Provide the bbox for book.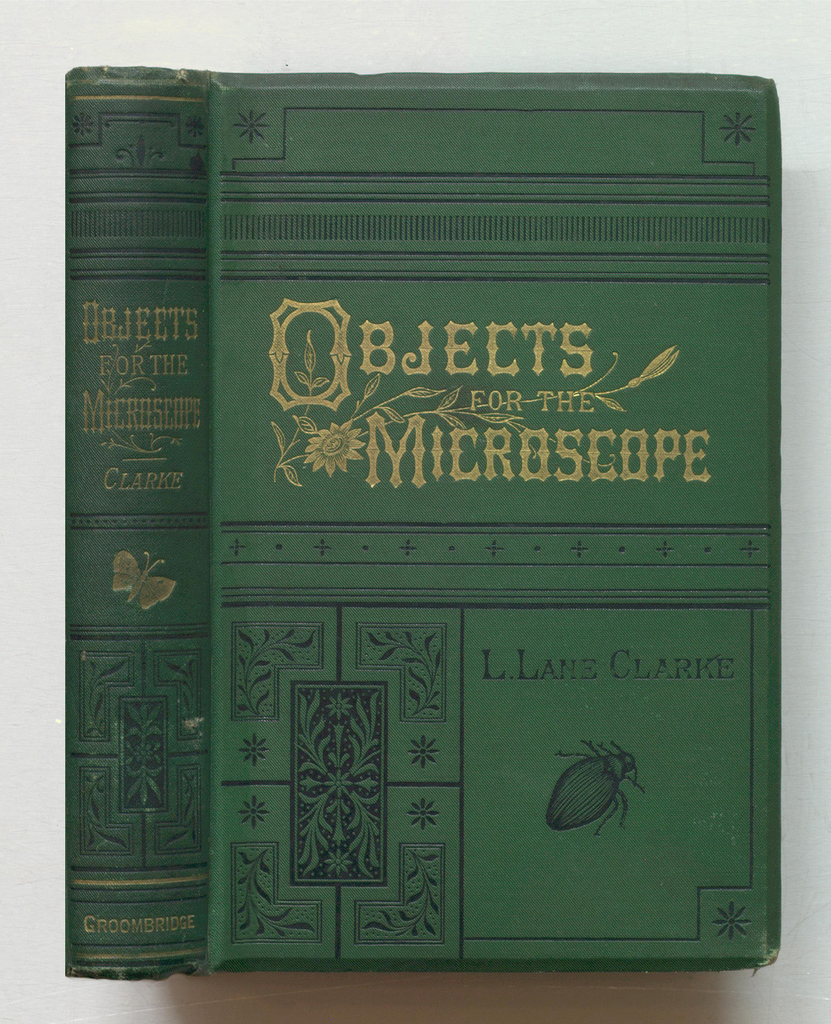
rect(69, 59, 790, 984).
